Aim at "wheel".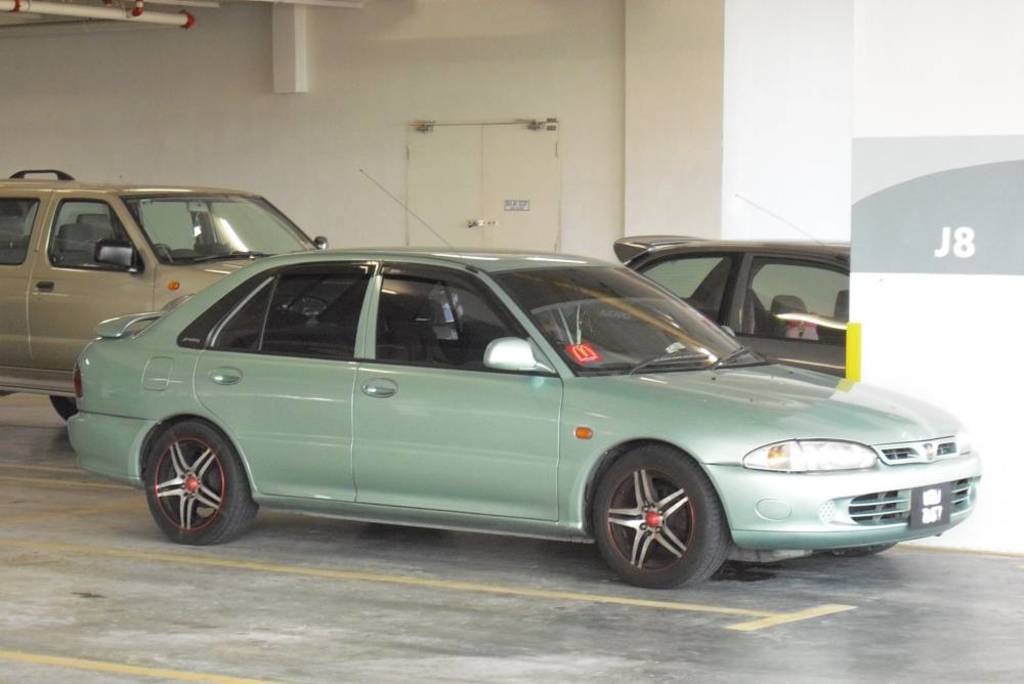
Aimed at x1=592 y1=454 x2=721 y2=573.
